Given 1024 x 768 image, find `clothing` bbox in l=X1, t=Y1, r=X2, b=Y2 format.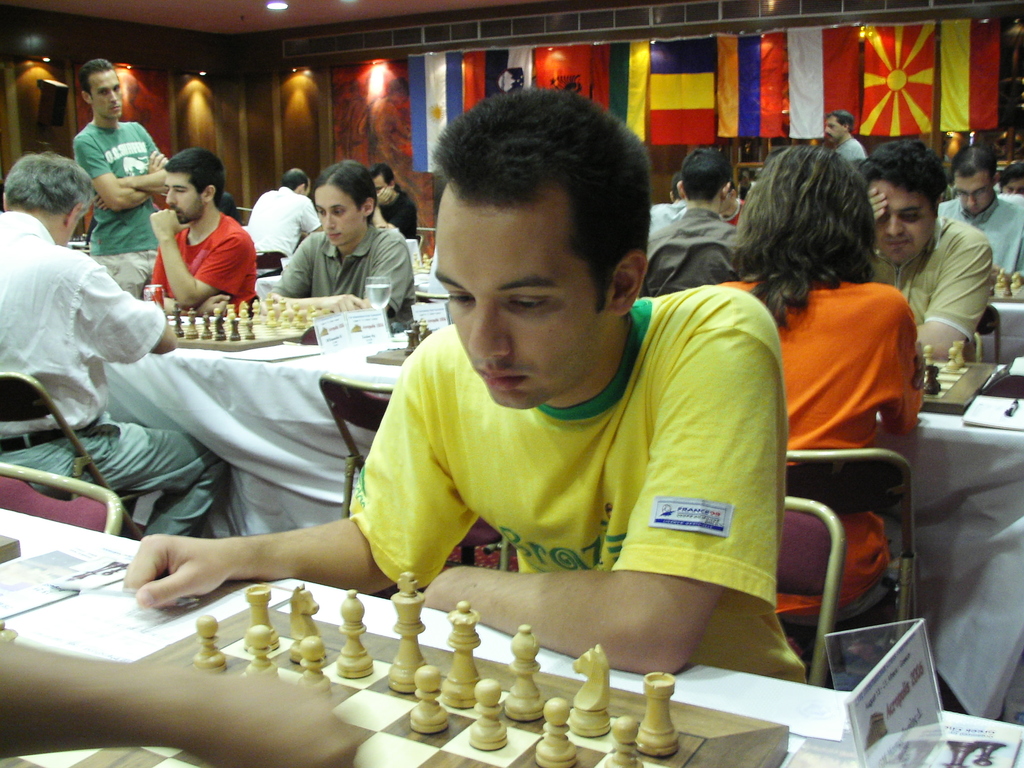
l=647, t=198, r=688, b=239.
